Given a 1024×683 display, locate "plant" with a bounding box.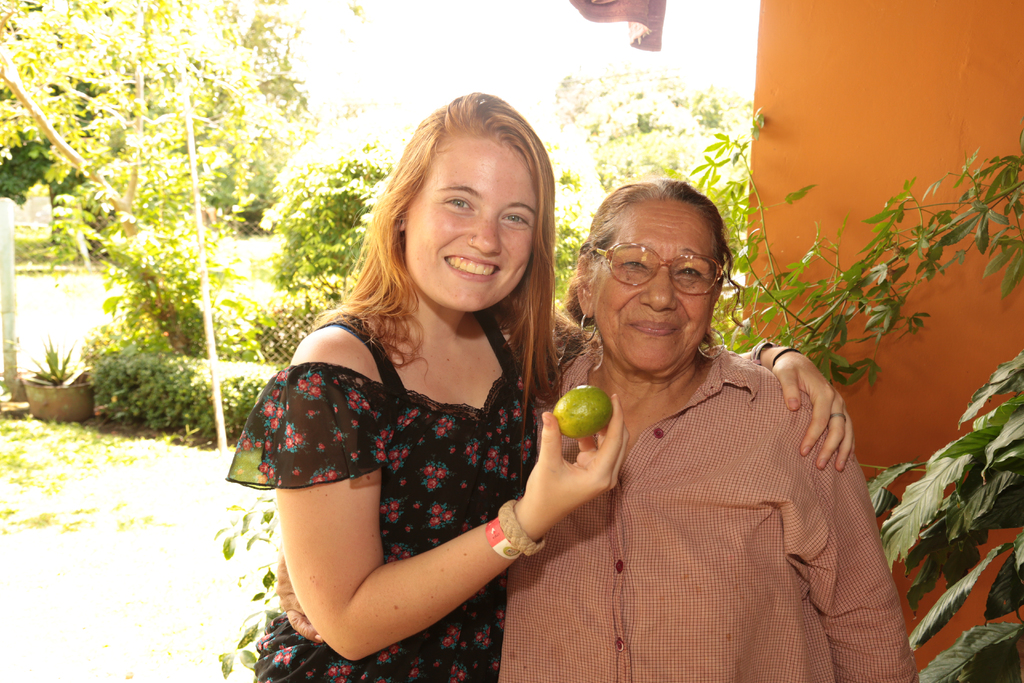
Located: bbox(868, 352, 1023, 682).
